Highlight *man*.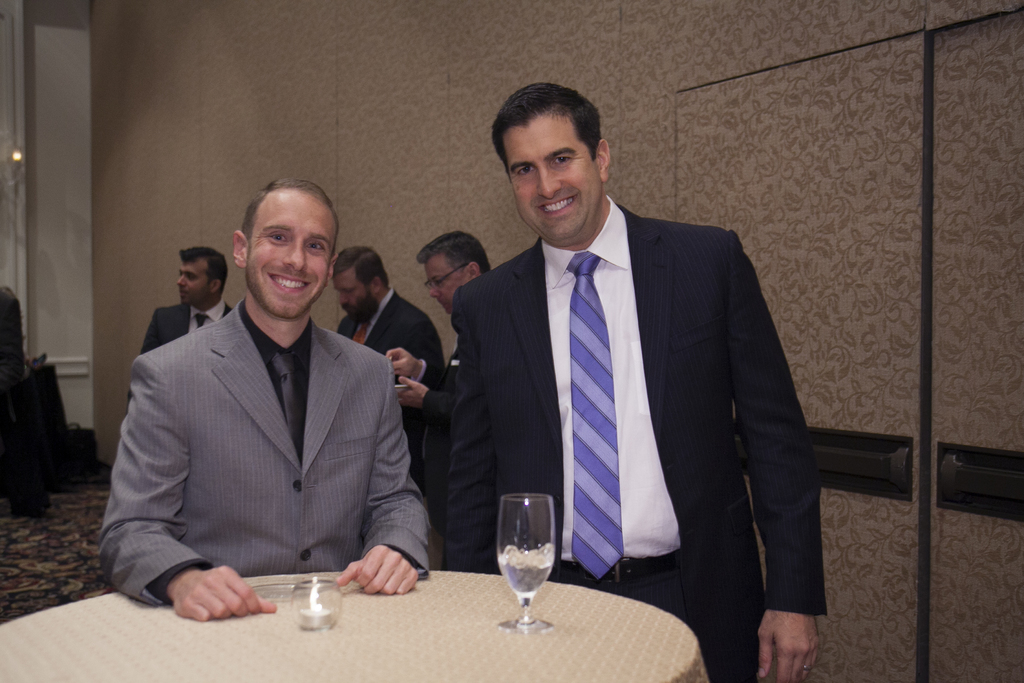
Highlighted region: box=[328, 245, 440, 477].
